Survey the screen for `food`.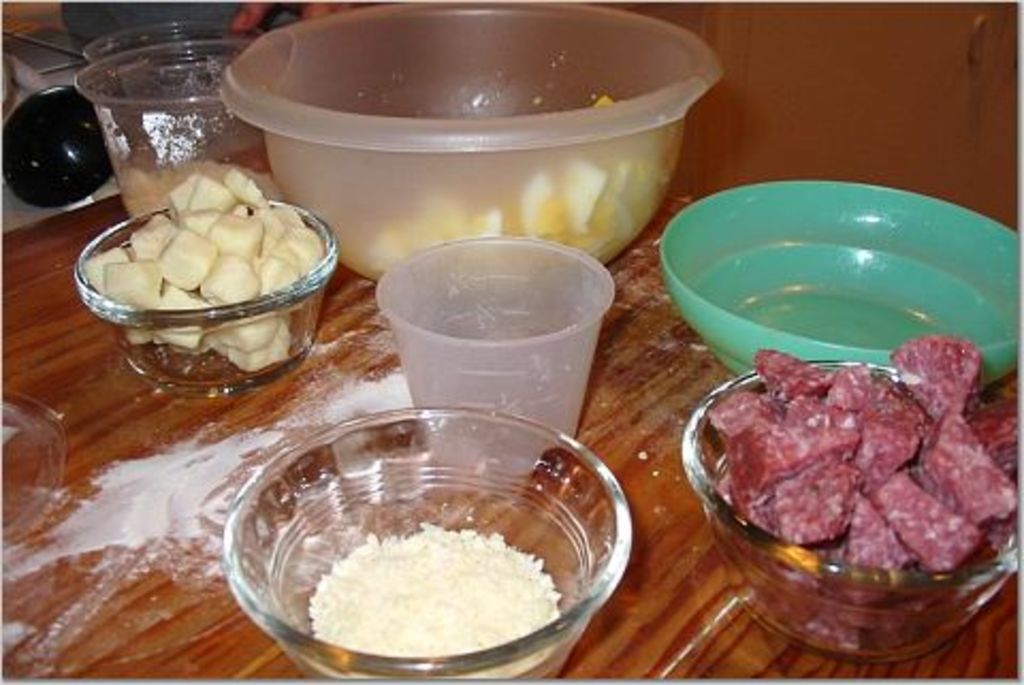
Survey found: box(704, 329, 1022, 659).
